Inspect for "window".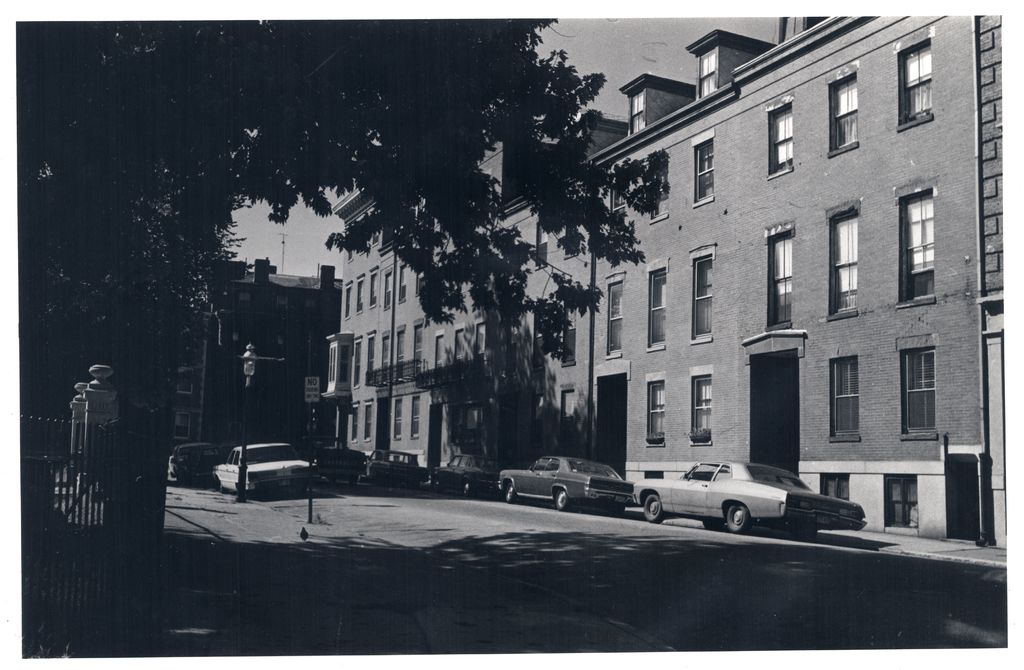
Inspection: [x1=433, y1=331, x2=447, y2=381].
